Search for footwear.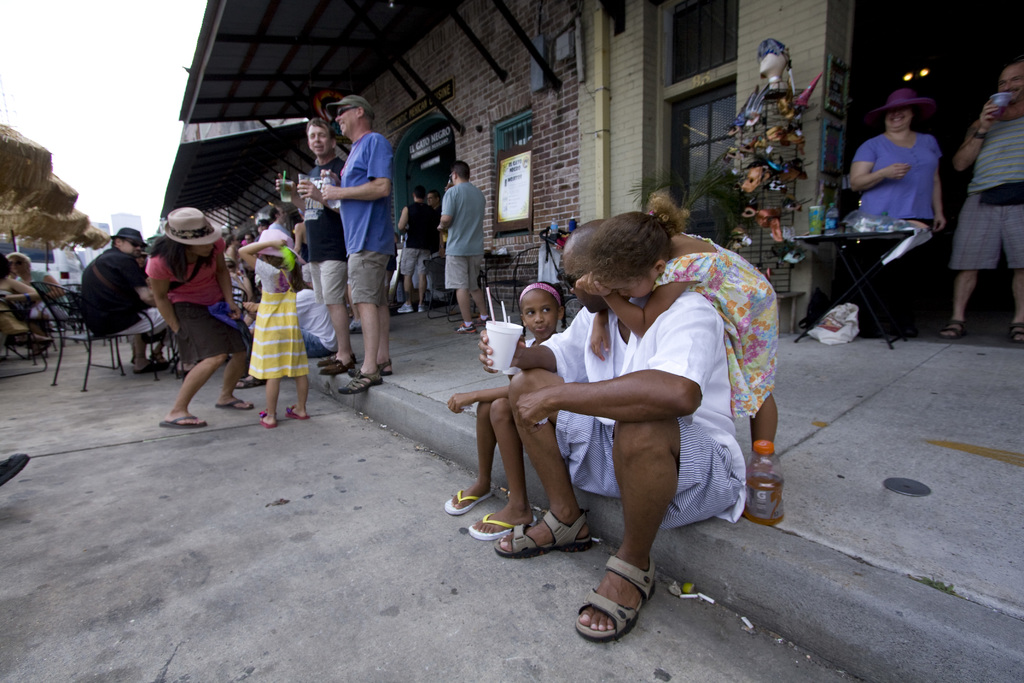
Found at region(0, 450, 33, 482).
